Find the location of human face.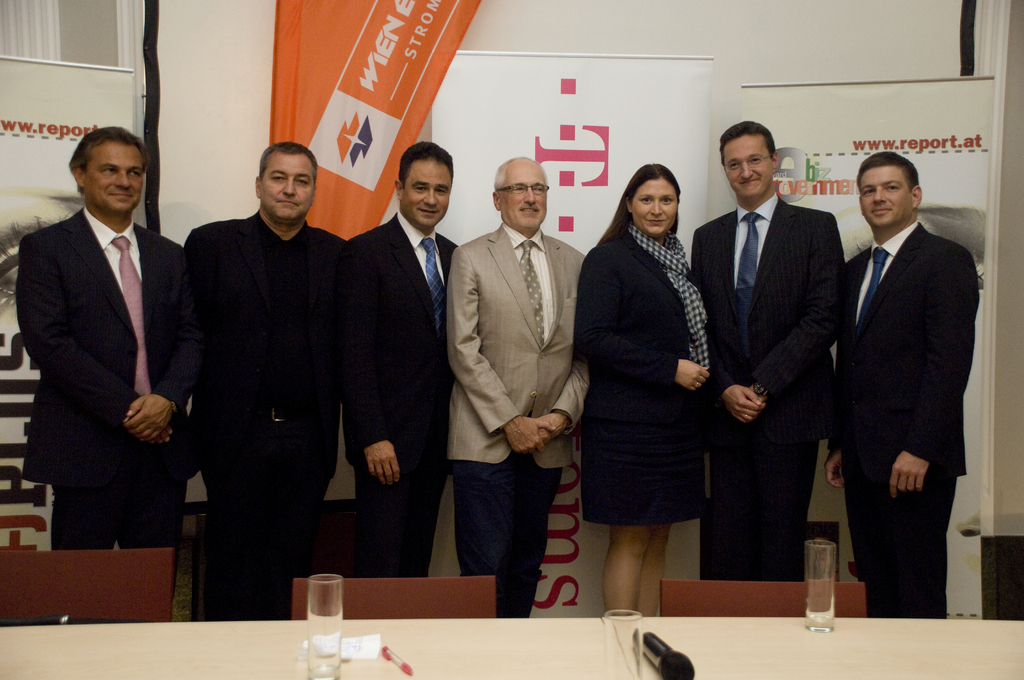
Location: bbox=[399, 156, 449, 230].
